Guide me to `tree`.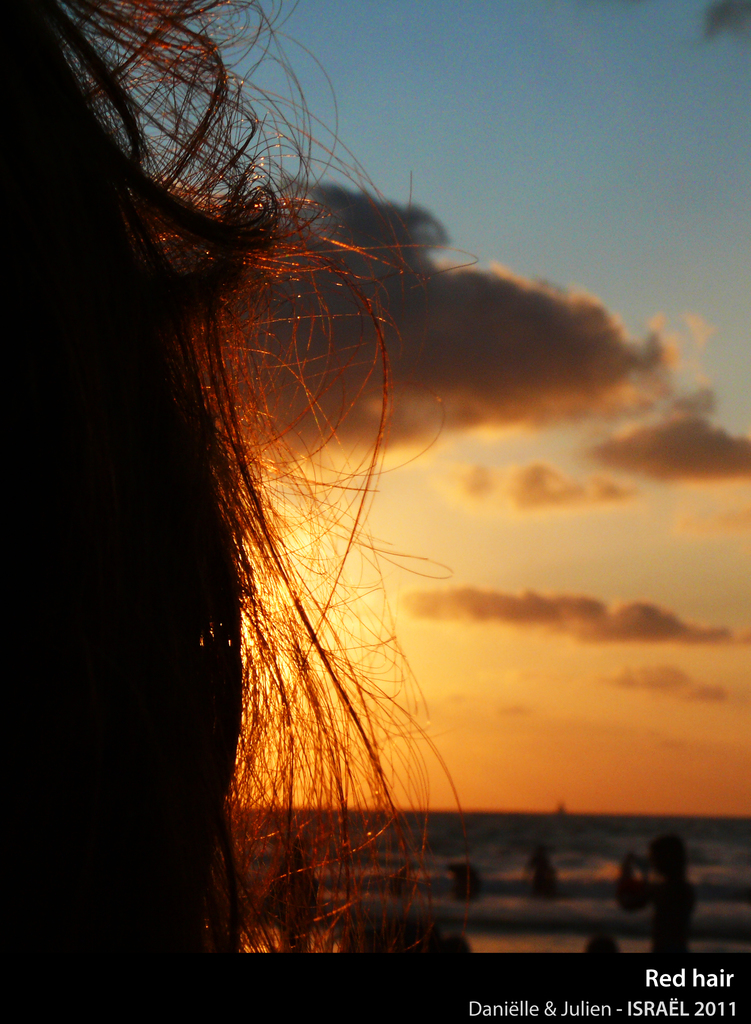
Guidance: box=[524, 849, 565, 905].
